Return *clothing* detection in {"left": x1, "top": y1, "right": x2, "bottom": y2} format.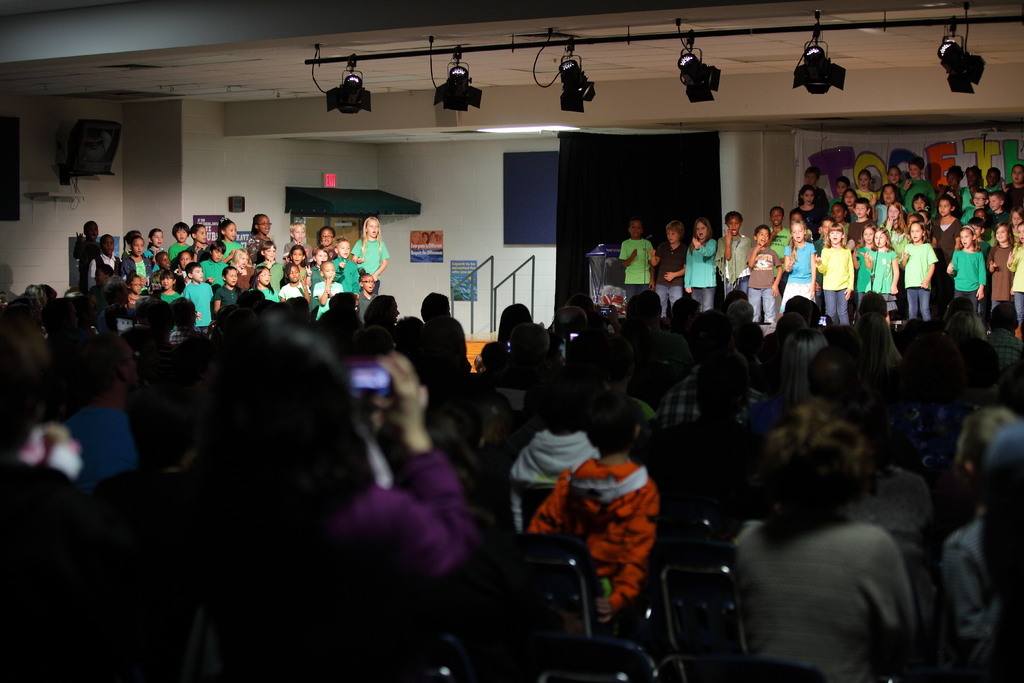
{"left": 935, "top": 511, "right": 1020, "bottom": 682}.
